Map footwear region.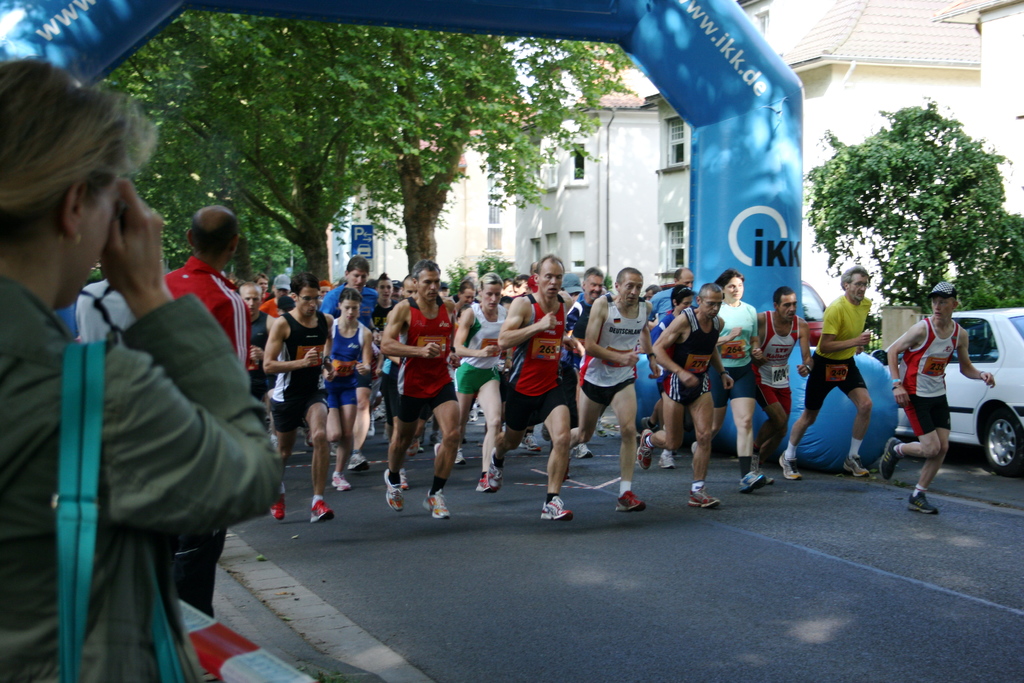
Mapped to BBox(612, 487, 643, 522).
